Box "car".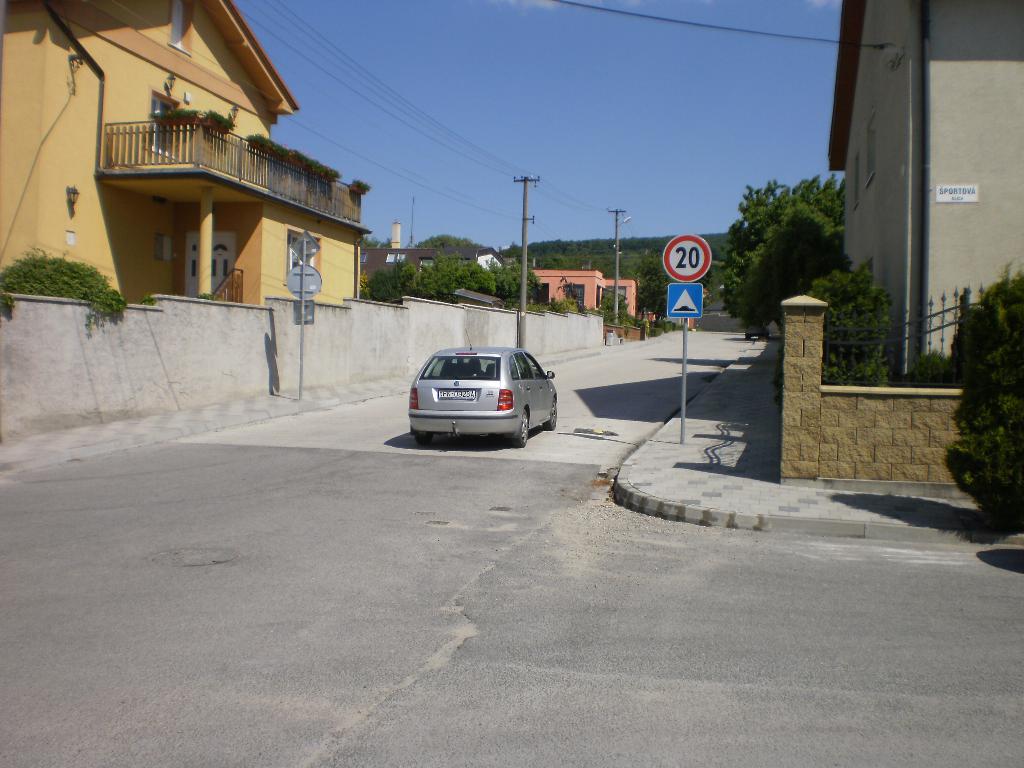
BBox(745, 327, 770, 341).
